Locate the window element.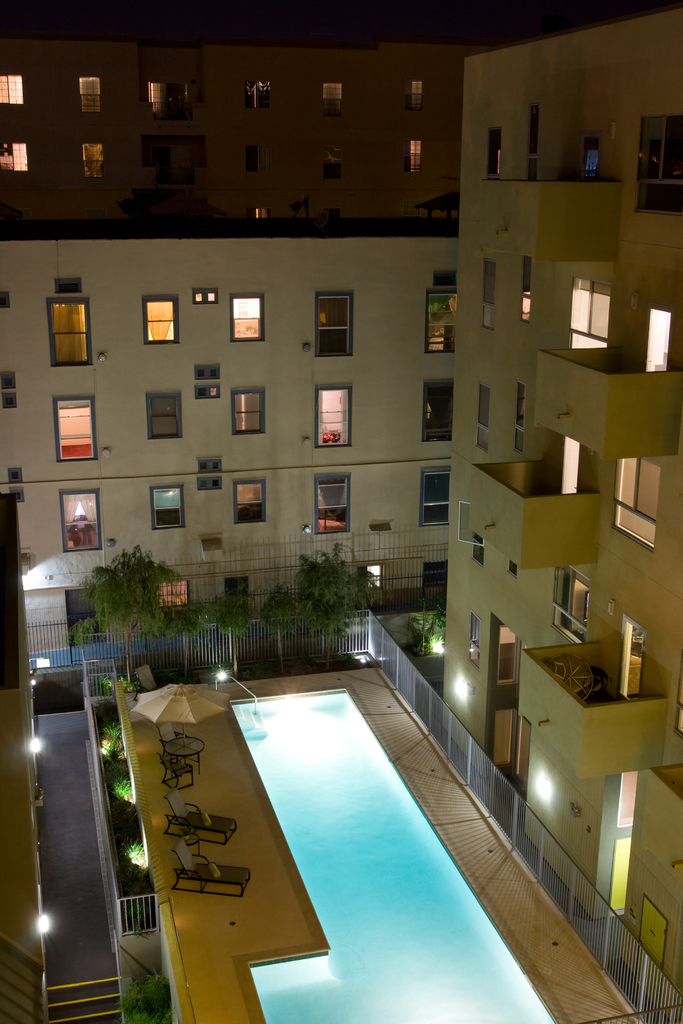
Element bbox: <box>48,275,90,296</box>.
